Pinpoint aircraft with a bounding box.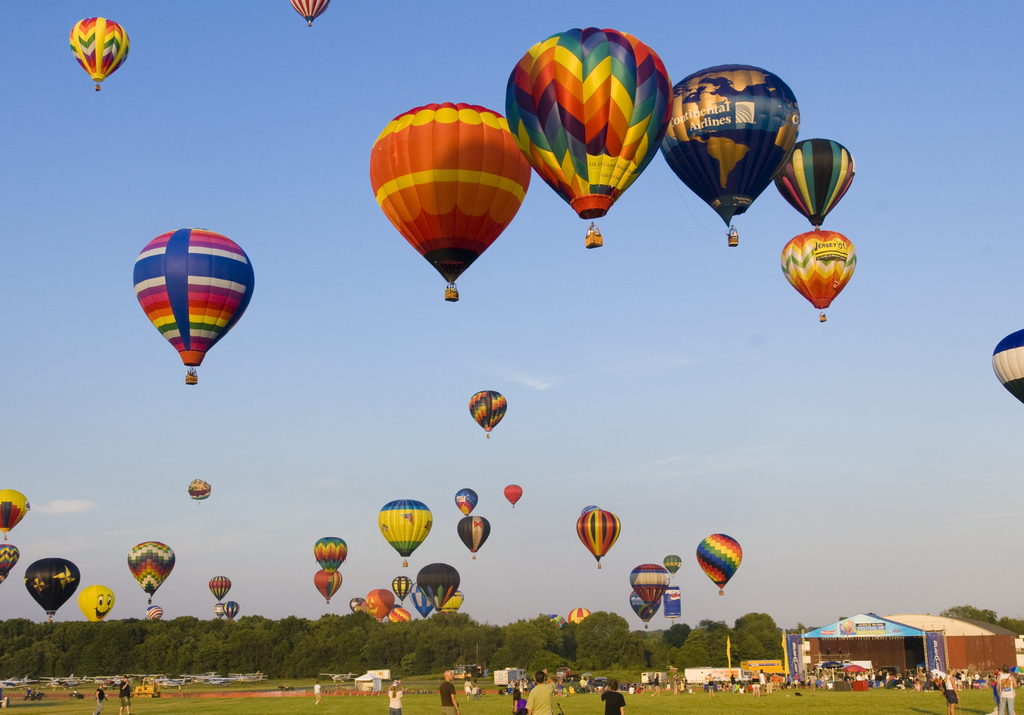
<bbox>316, 536, 348, 580</bbox>.
